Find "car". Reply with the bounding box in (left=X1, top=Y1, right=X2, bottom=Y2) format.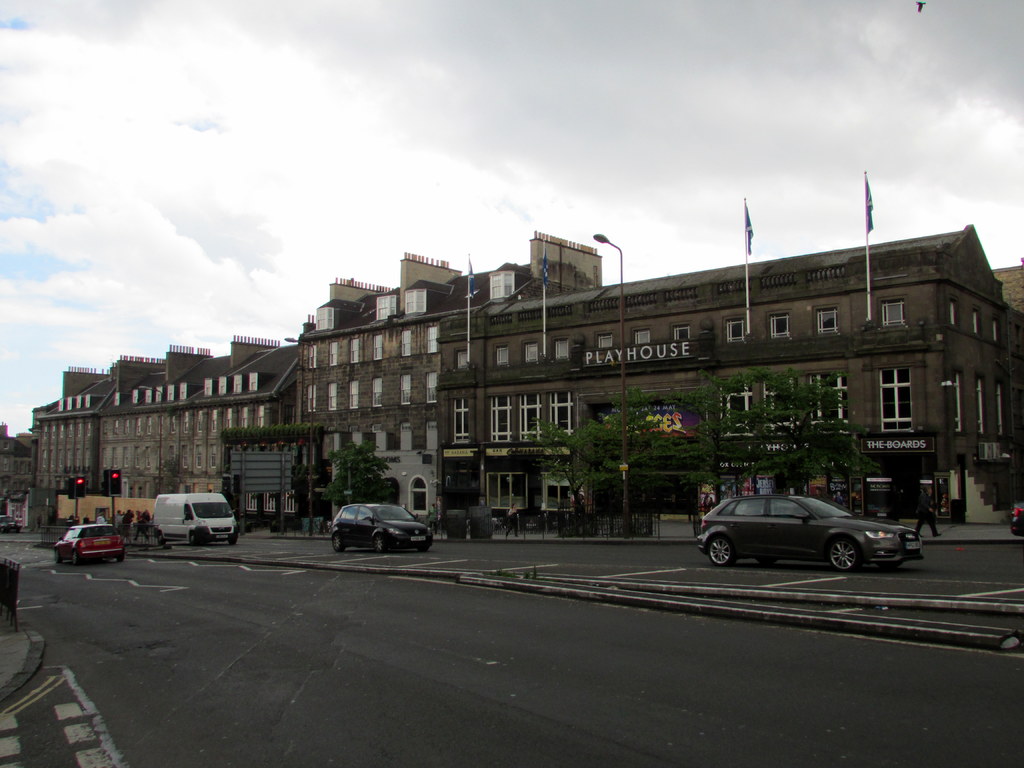
(left=53, top=520, right=126, bottom=561).
